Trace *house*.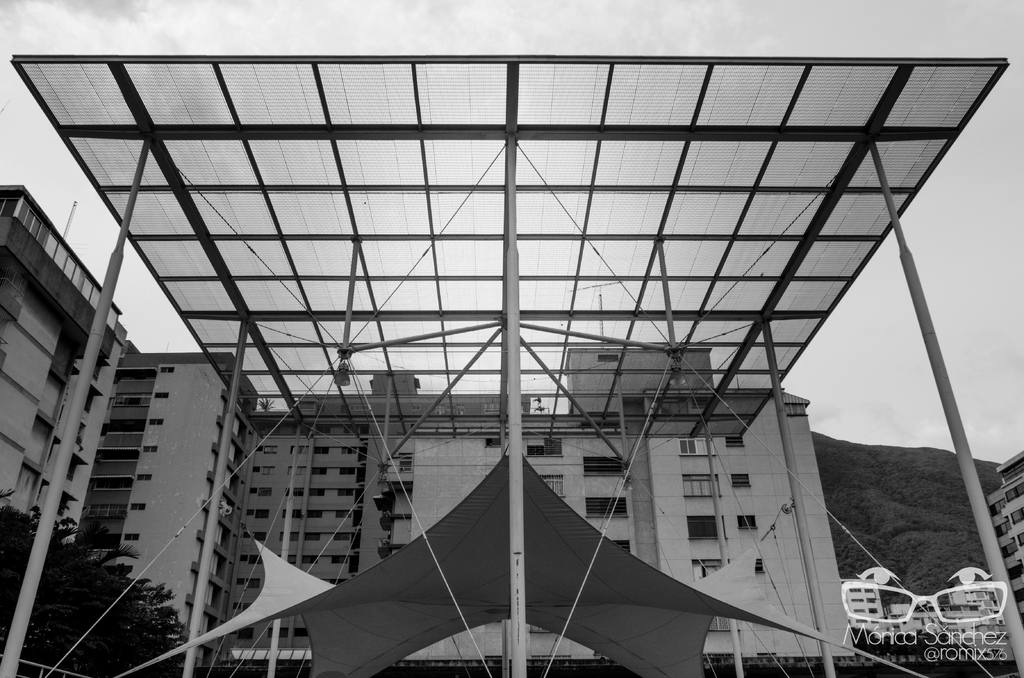
Traced to left=0, top=181, right=814, bottom=668.
